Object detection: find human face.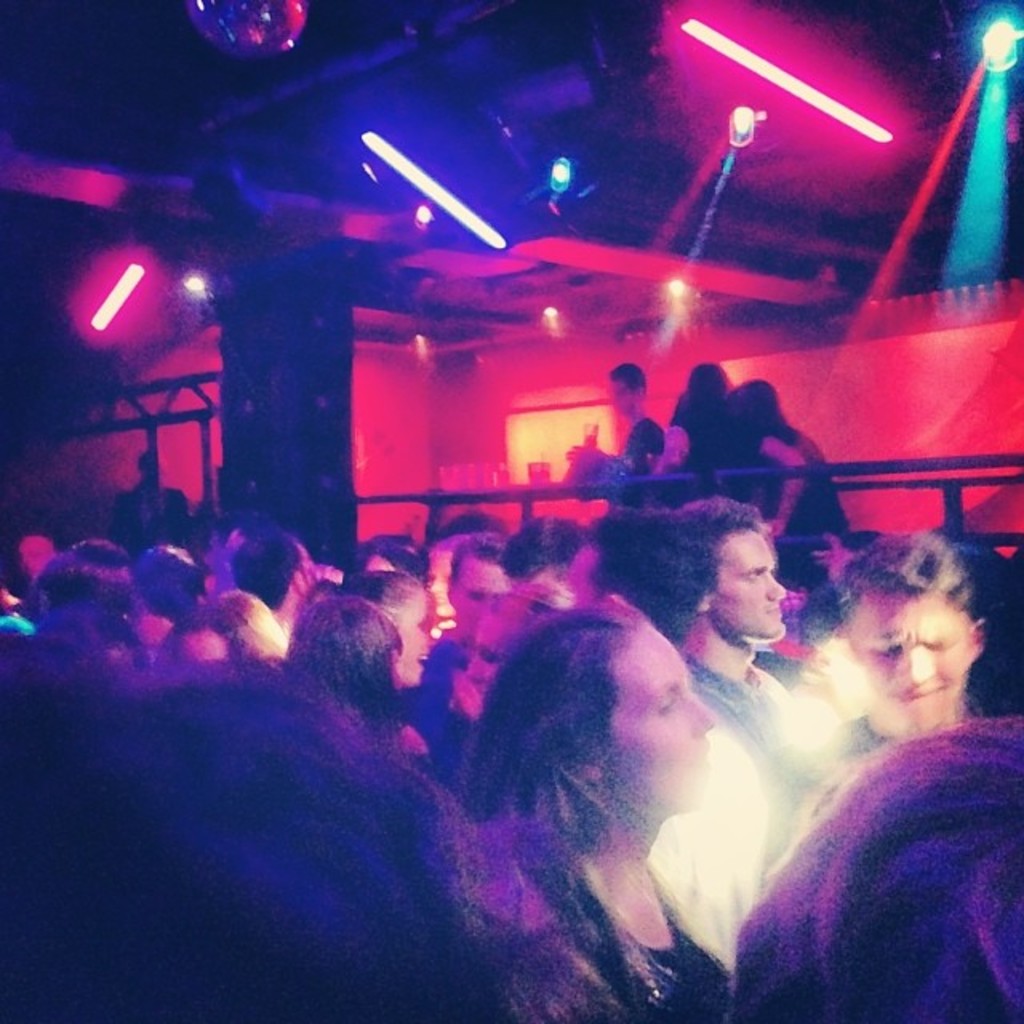
[left=394, top=590, right=443, bottom=686].
